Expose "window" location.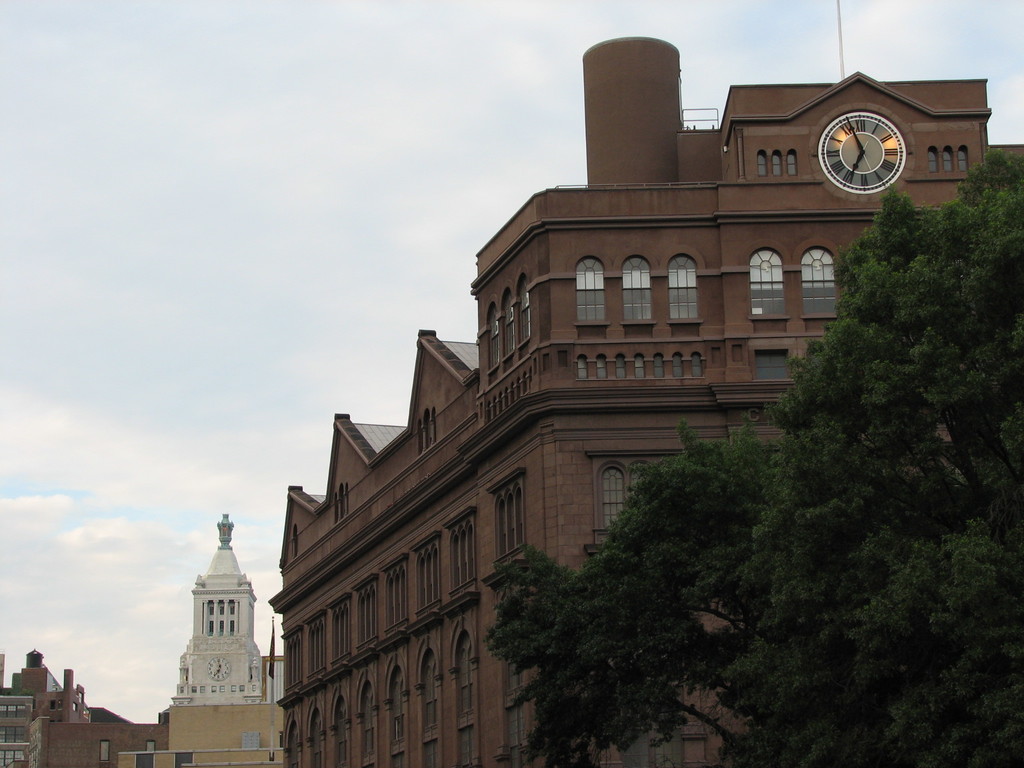
Exposed at {"x1": 303, "y1": 605, "x2": 329, "y2": 692}.
